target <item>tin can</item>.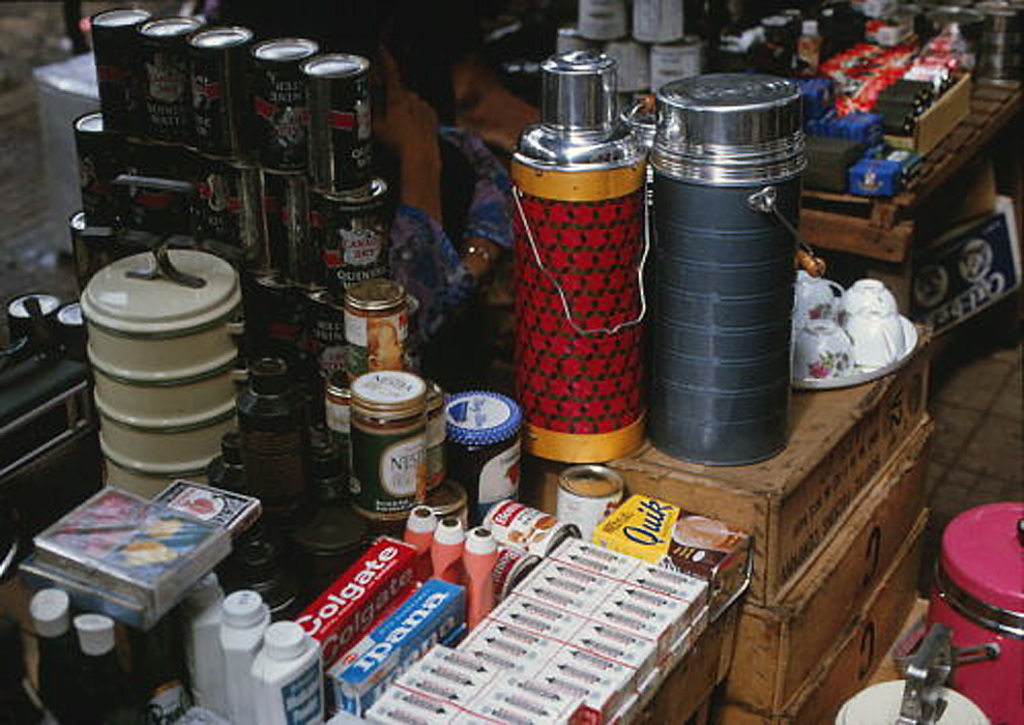
Target region: 236 271 308 365.
